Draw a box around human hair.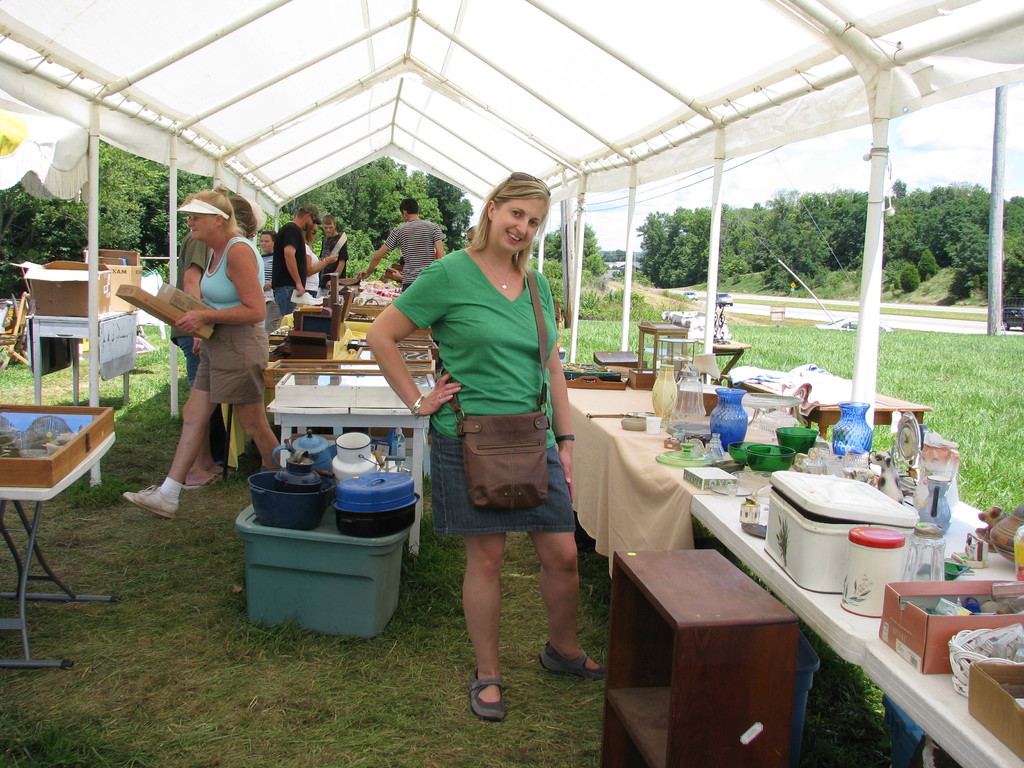
left=228, top=195, right=259, bottom=239.
